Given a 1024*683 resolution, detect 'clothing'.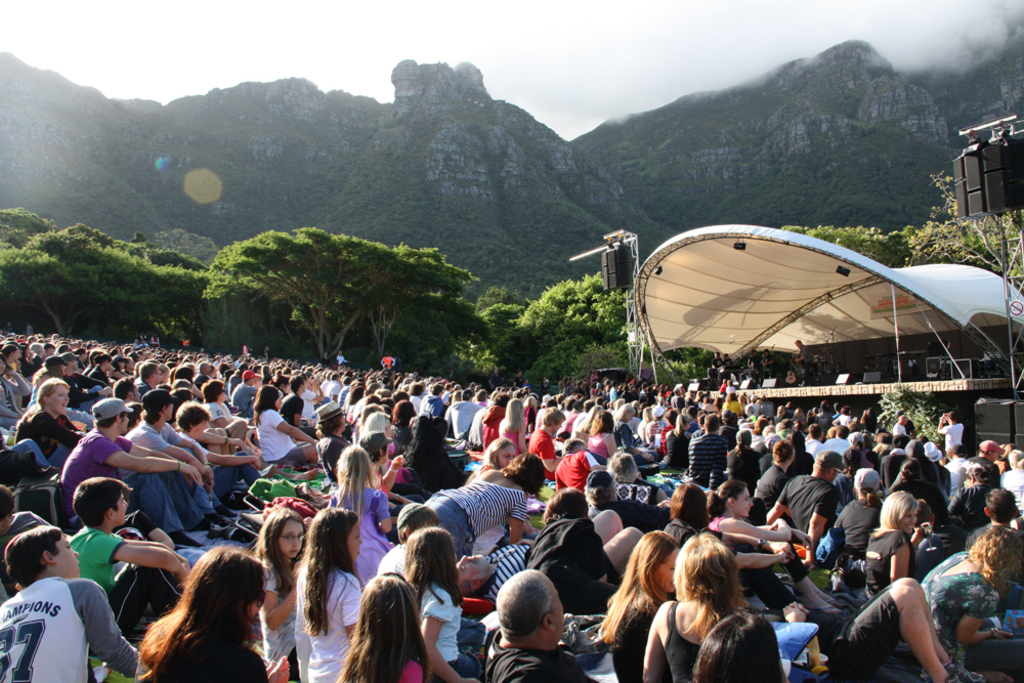
bbox(81, 367, 108, 388).
